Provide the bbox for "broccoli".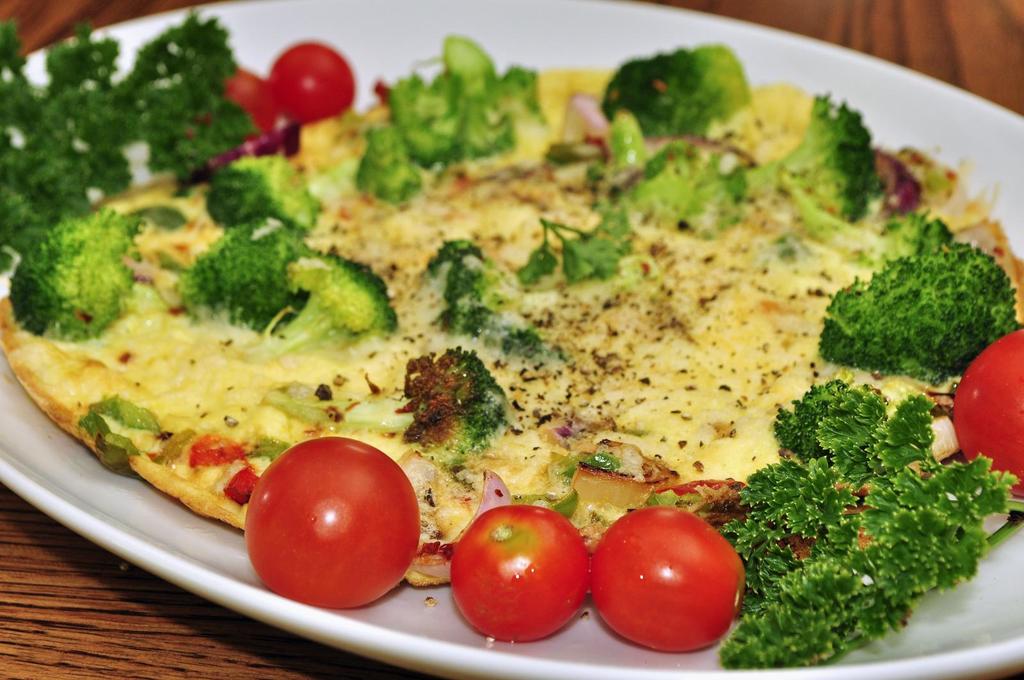
rect(180, 221, 315, 331).
